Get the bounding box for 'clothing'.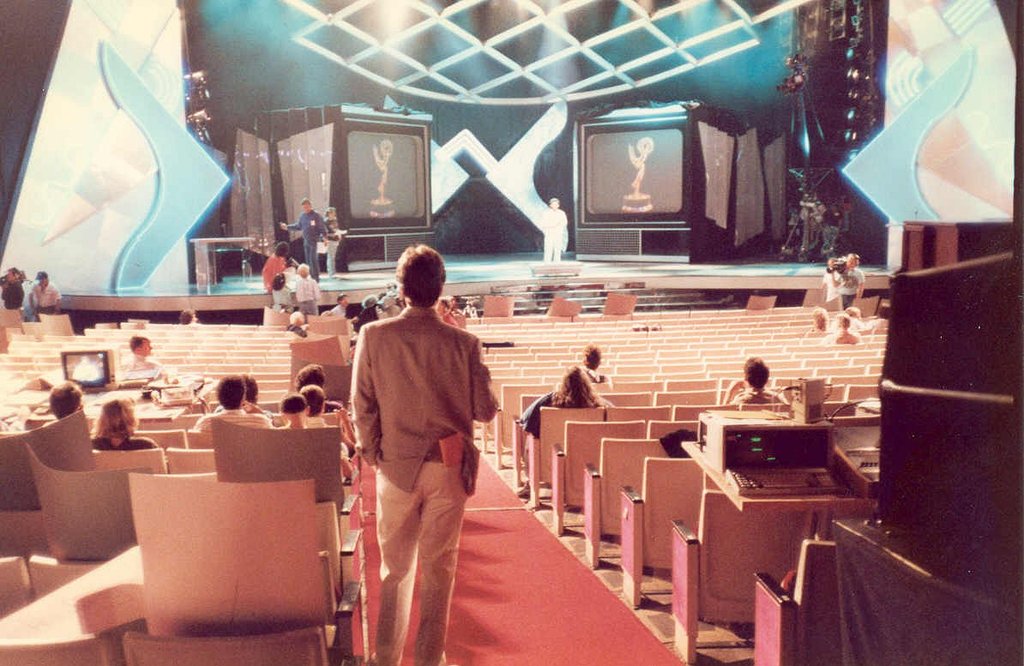
[268, 292, 287, 317].
